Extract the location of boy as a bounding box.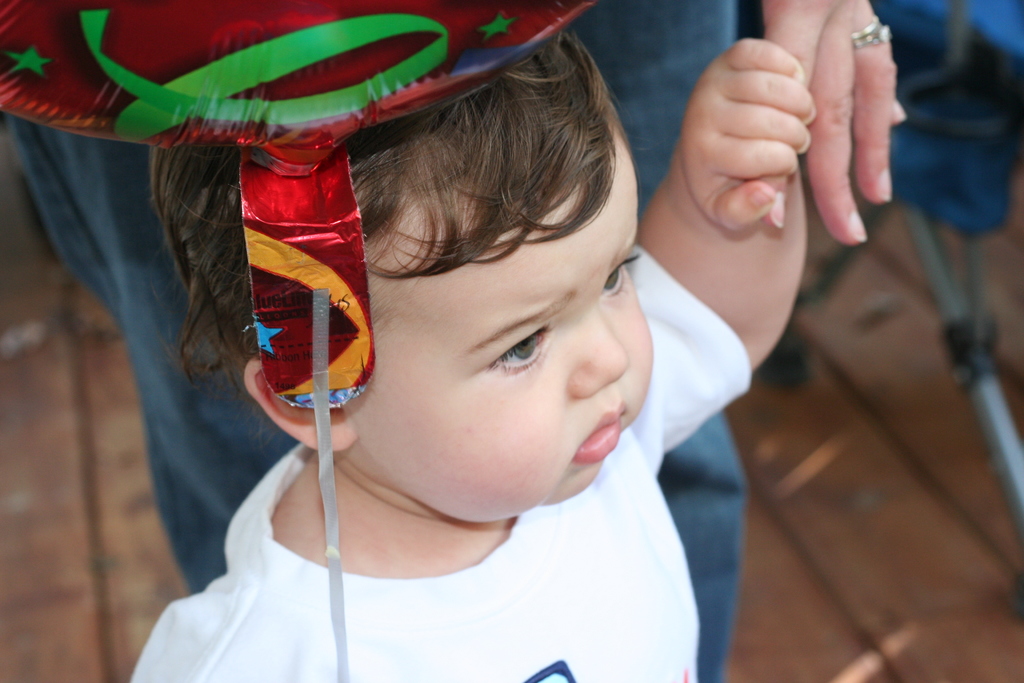
box(123, 0, 826, 682).
